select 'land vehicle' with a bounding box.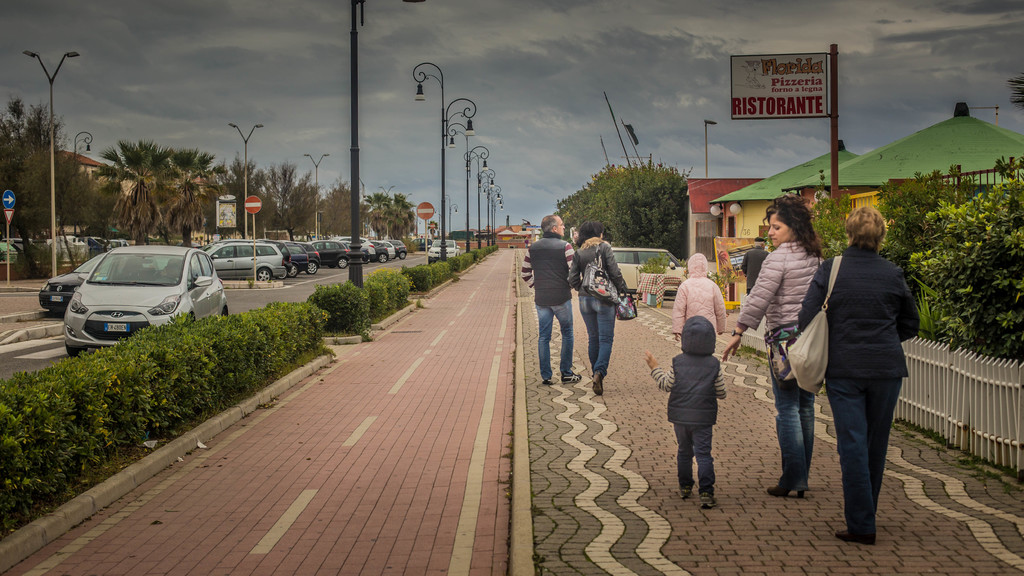
(282,237,320,275).
